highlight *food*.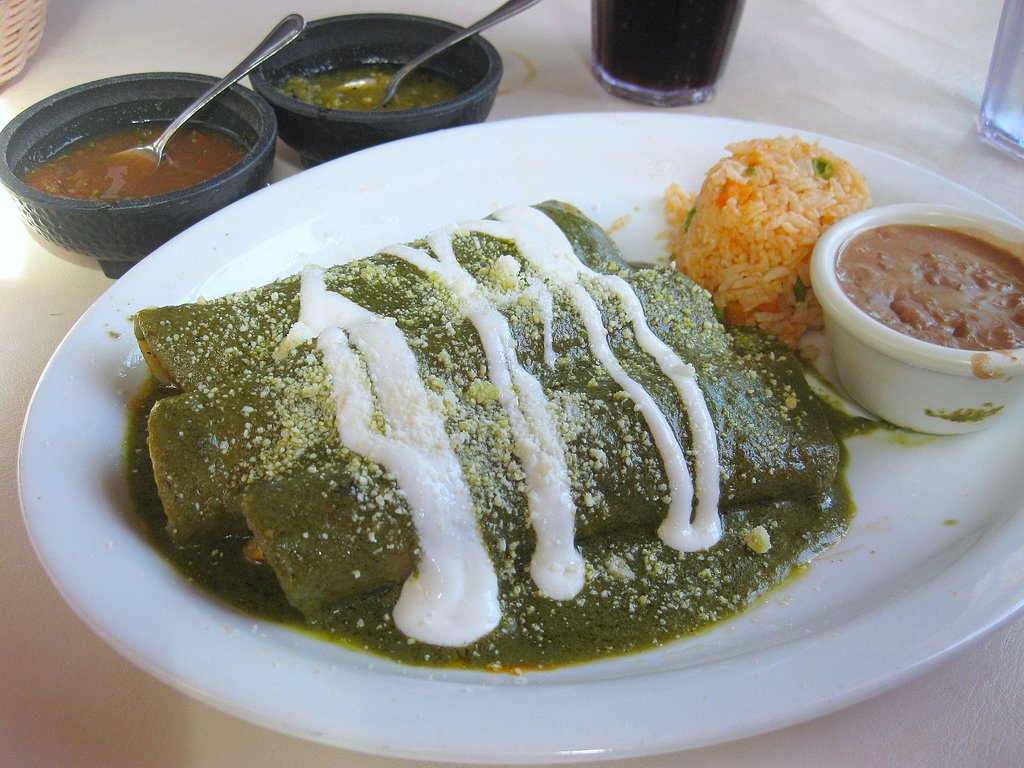
Highlighted region: (147, 188, 807, 668).
